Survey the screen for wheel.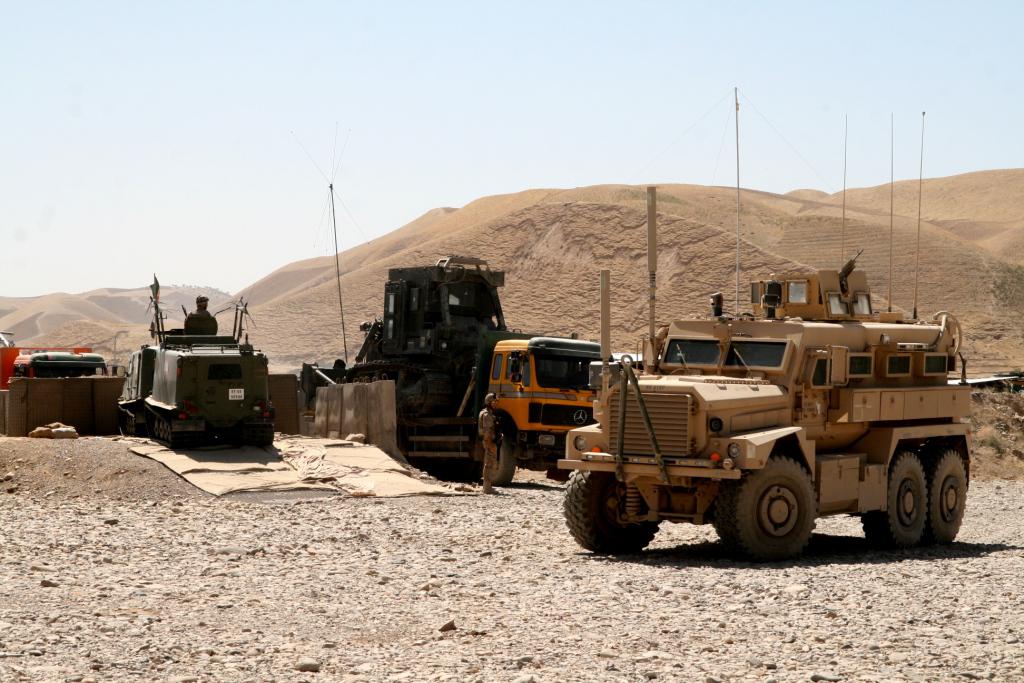
Survey found: (left=922, top=447, right=968, bottom=552).
